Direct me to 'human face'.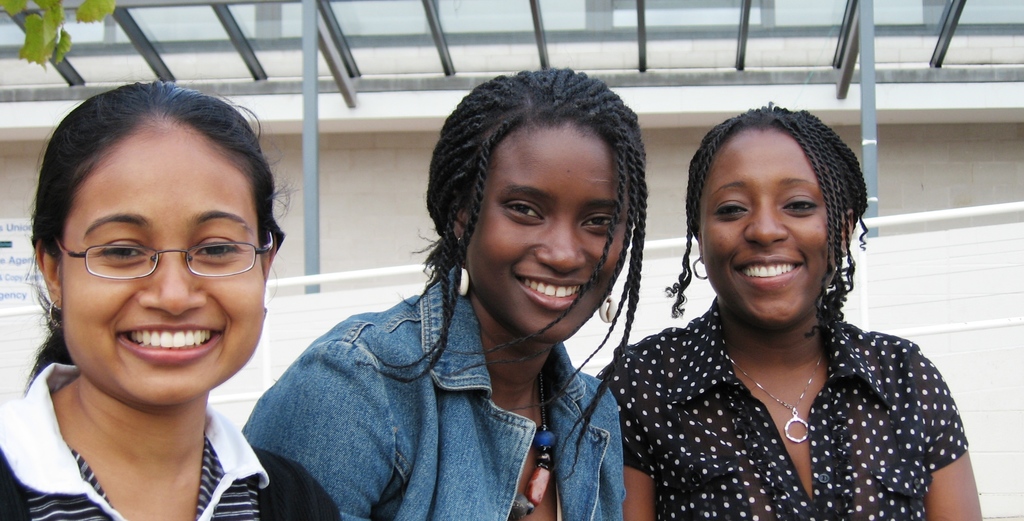
Direction: box=[694, 128, 836, 328].
